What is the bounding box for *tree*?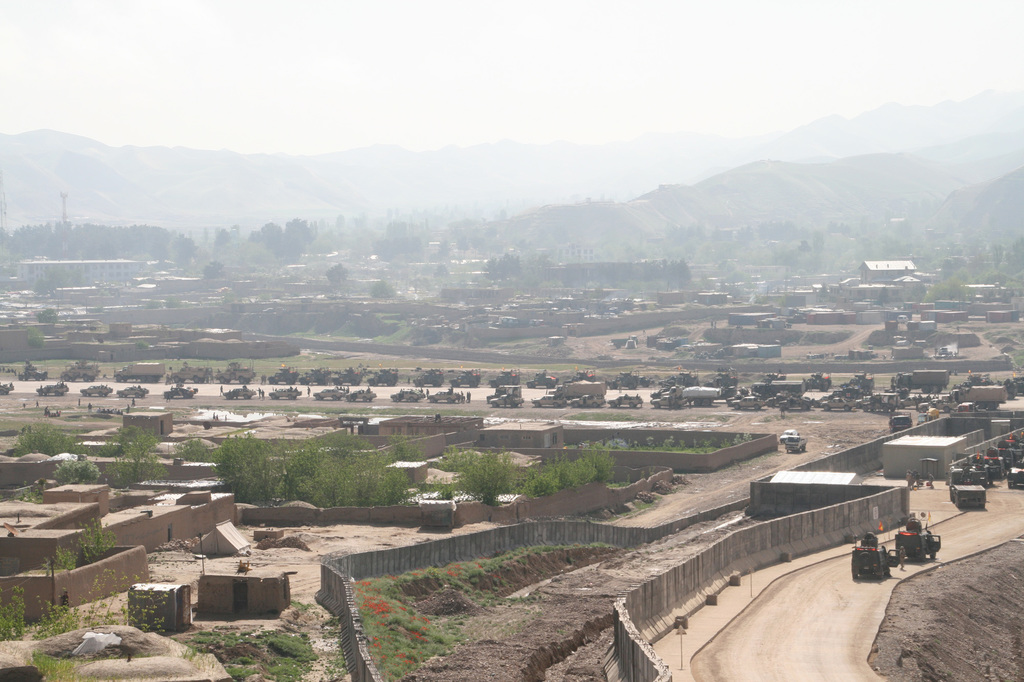
[x1=552, y1=459, x2=598, y2=486].
